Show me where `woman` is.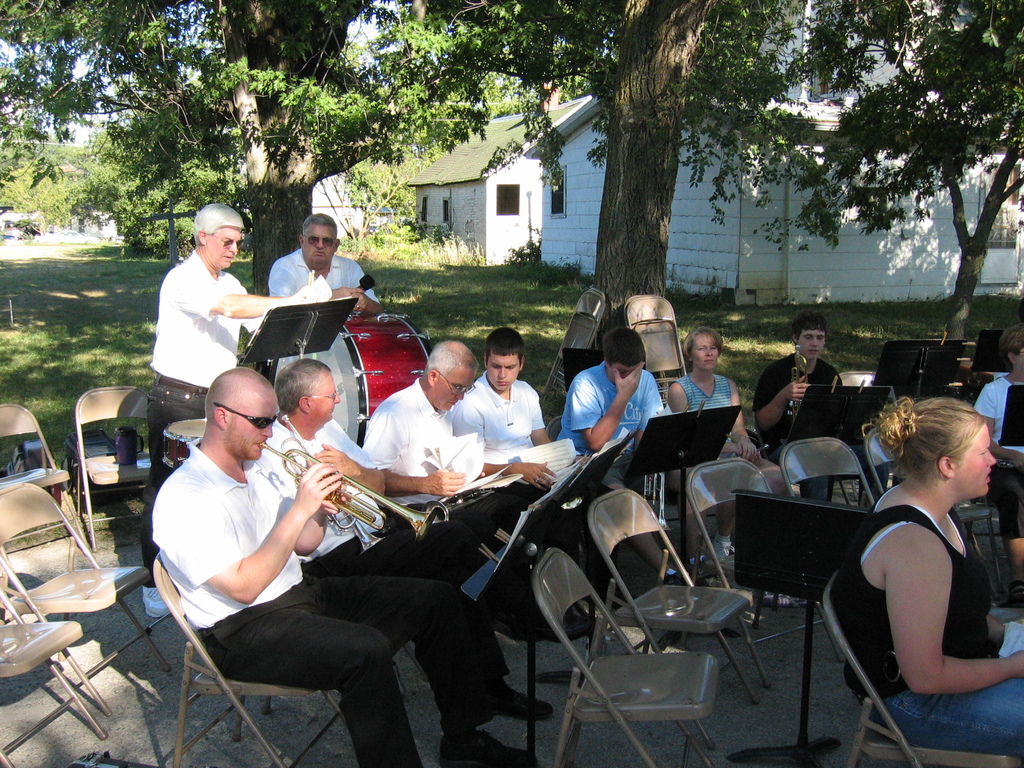
`woman` is at [left=966, top=325, right=1023, bottom=603].
